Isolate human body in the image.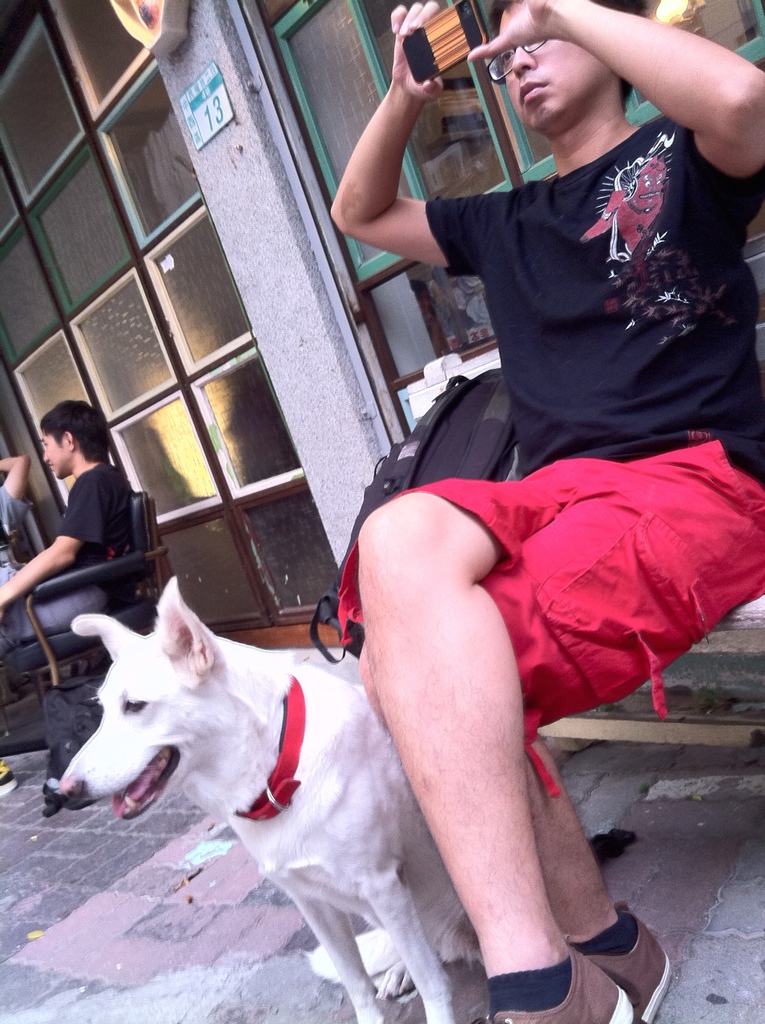
Isolated region: bbox=(0, 400, 129, 664).
